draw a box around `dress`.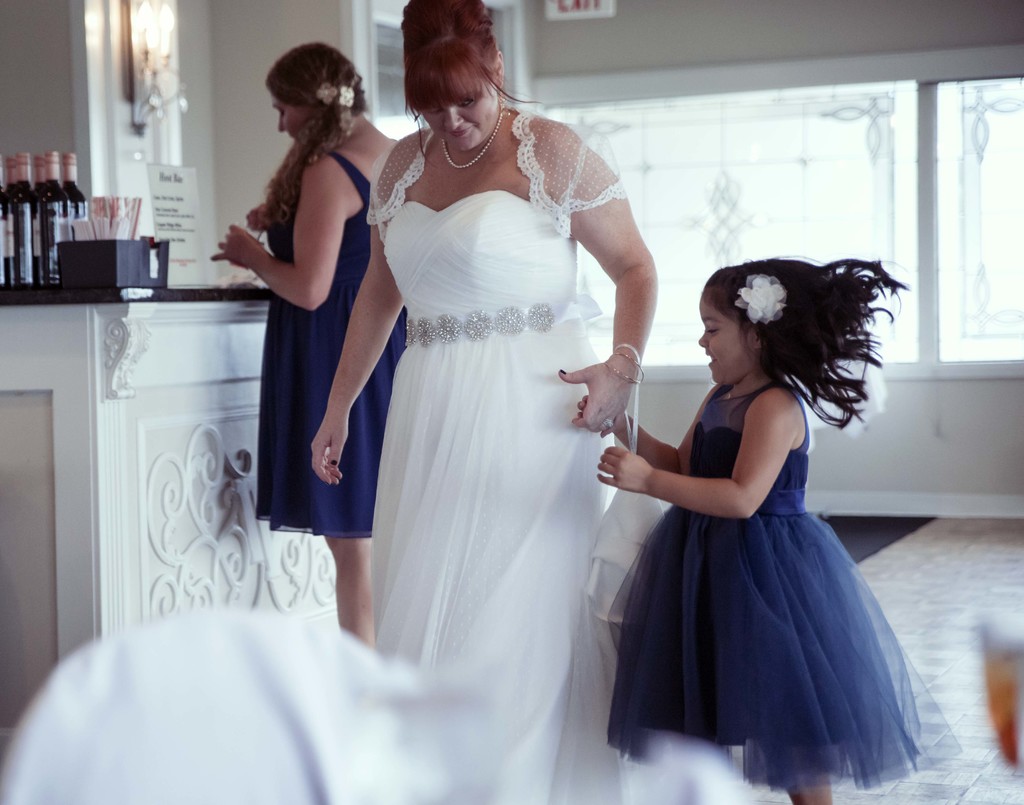
605,377,963,790.
